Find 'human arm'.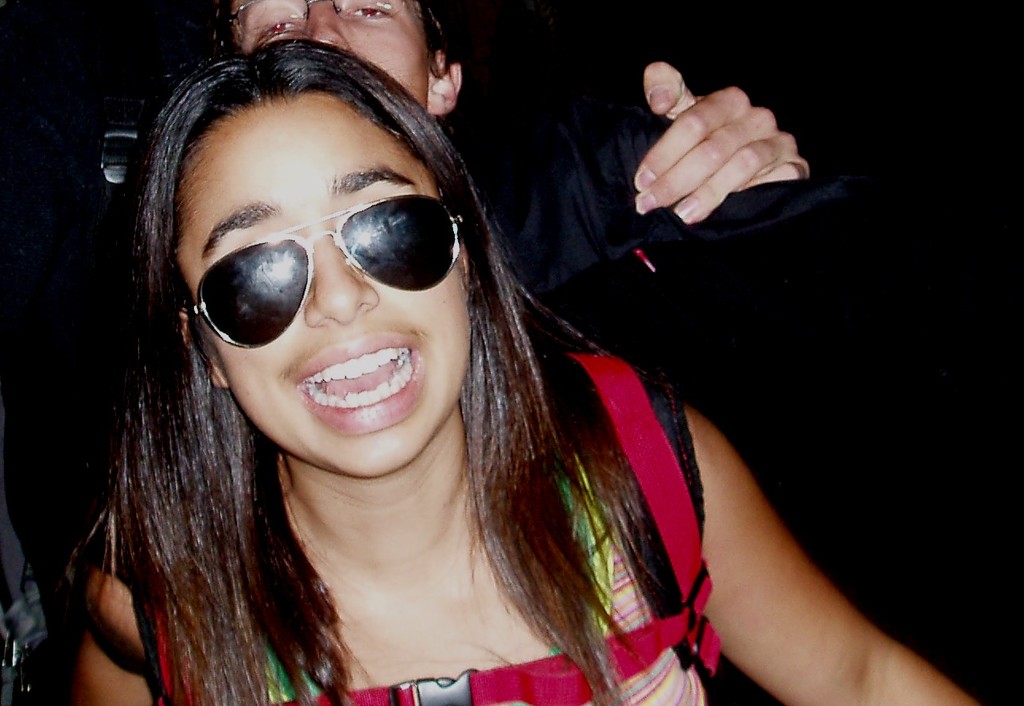
(left=650, top=363, right=940, bottom=705).
